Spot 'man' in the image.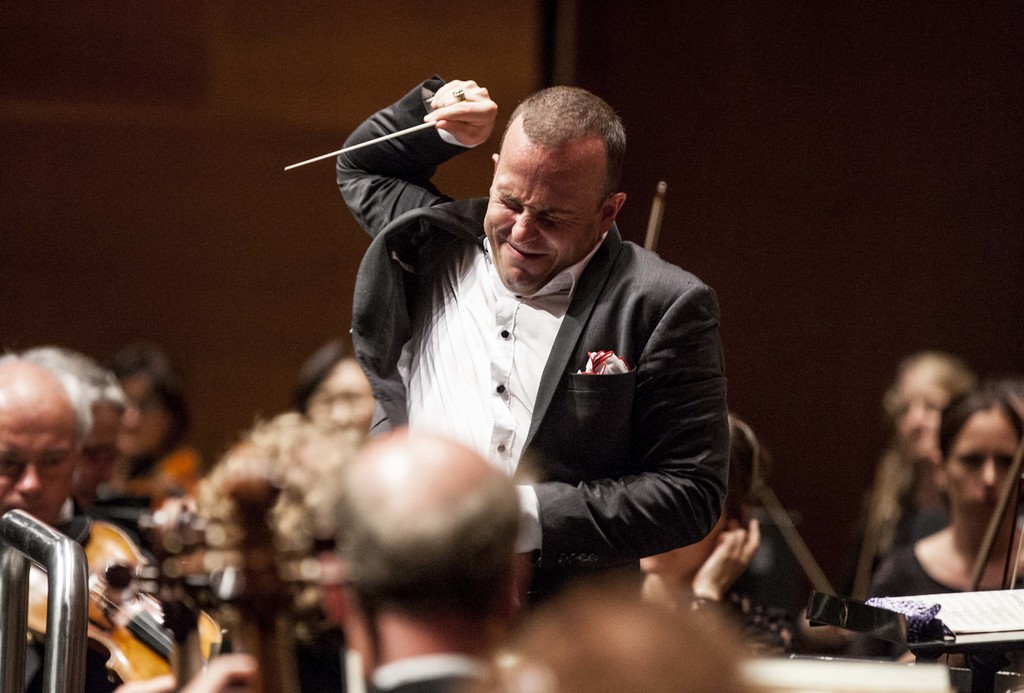
'man' found at detection(321, 417, 523, 692).
